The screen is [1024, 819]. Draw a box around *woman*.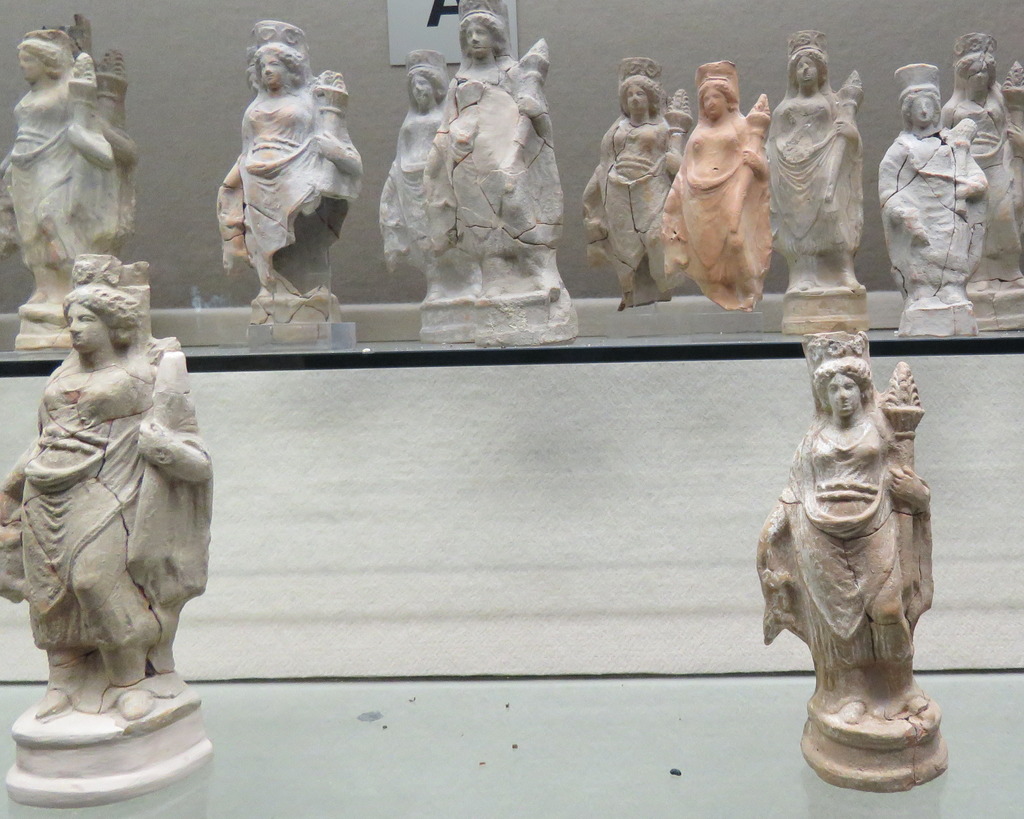
(left=757, top=356, right=935, bottom=722).
